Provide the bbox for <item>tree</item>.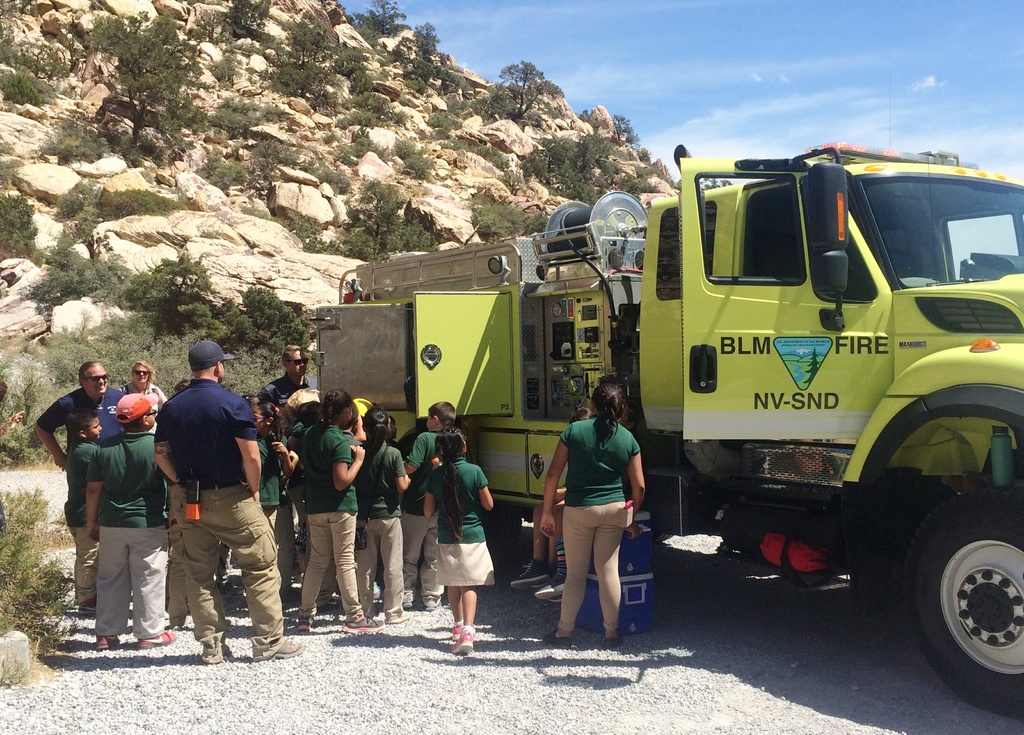
l=227, t=369, r=307, b=404.
